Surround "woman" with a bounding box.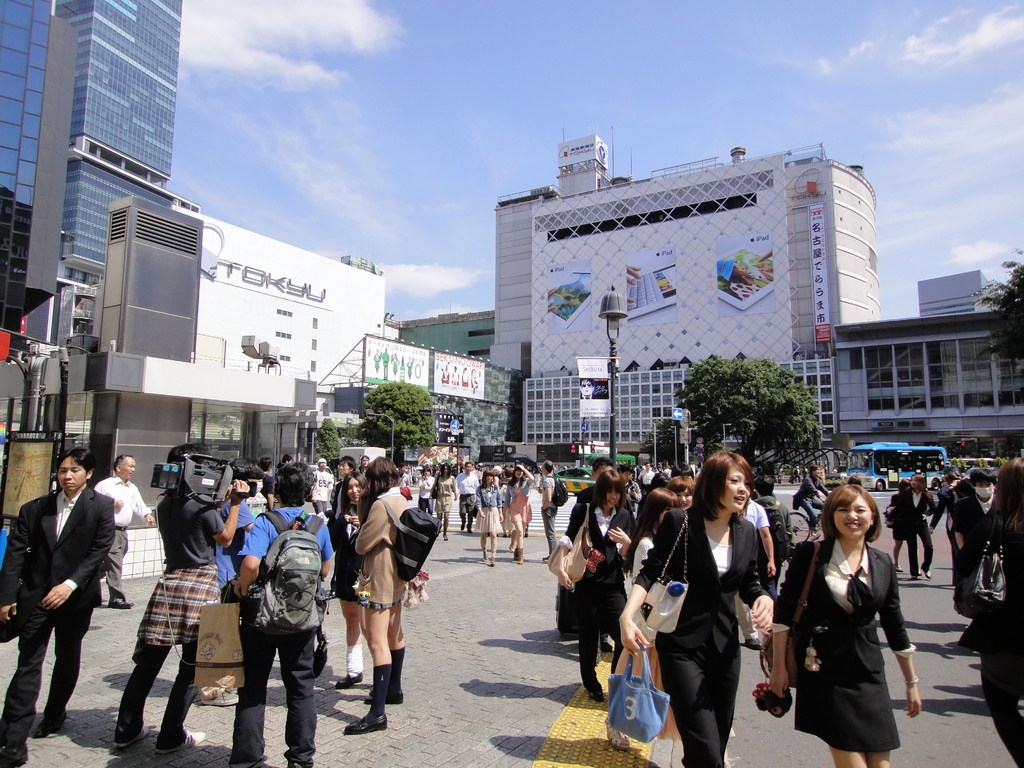
<box>559,459,636,711</box>.
